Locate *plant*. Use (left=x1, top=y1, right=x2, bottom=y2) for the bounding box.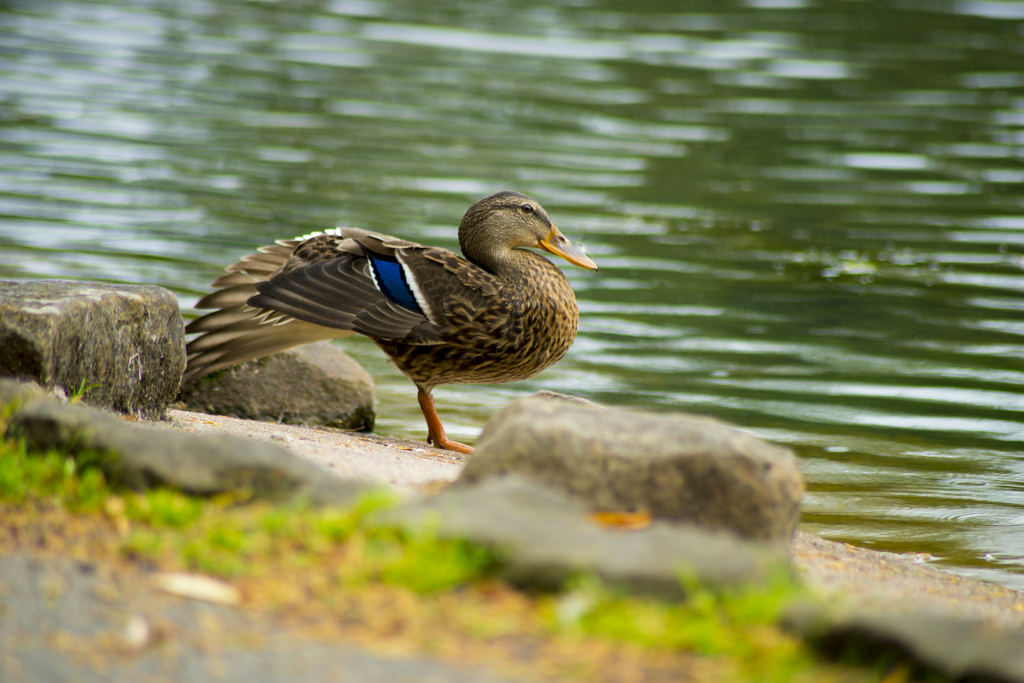
(left=60, top=377, right=110, bottom=411).
